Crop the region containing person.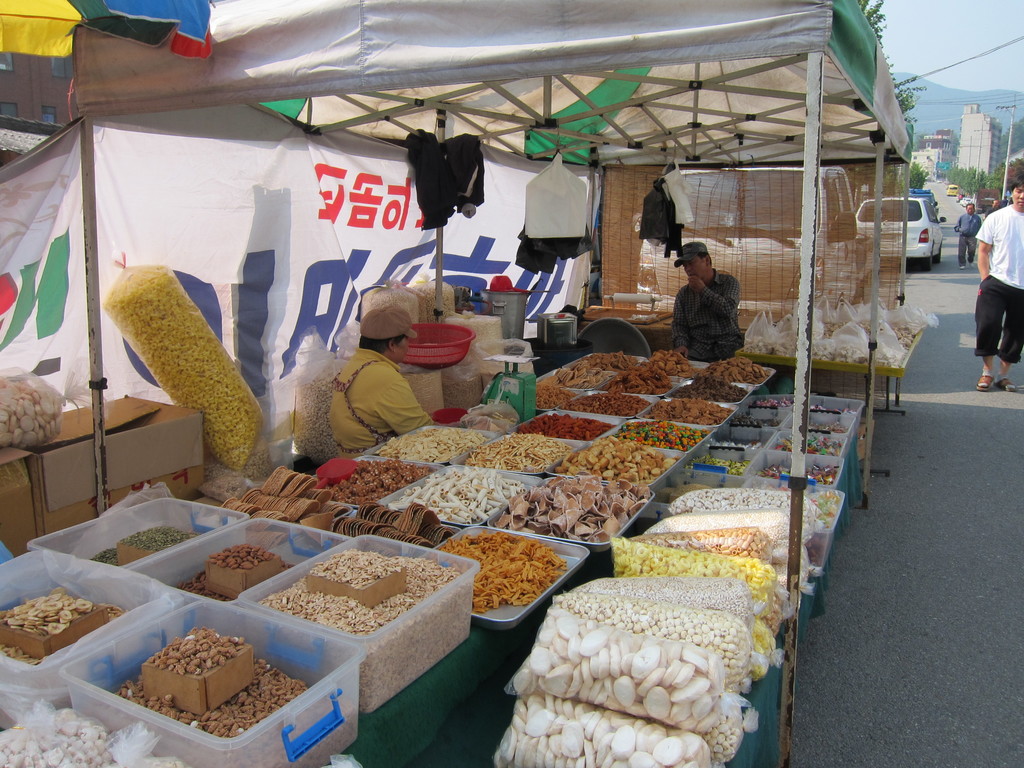
Crop region: (x1=950, y1=205, x2=984, y2=274).
